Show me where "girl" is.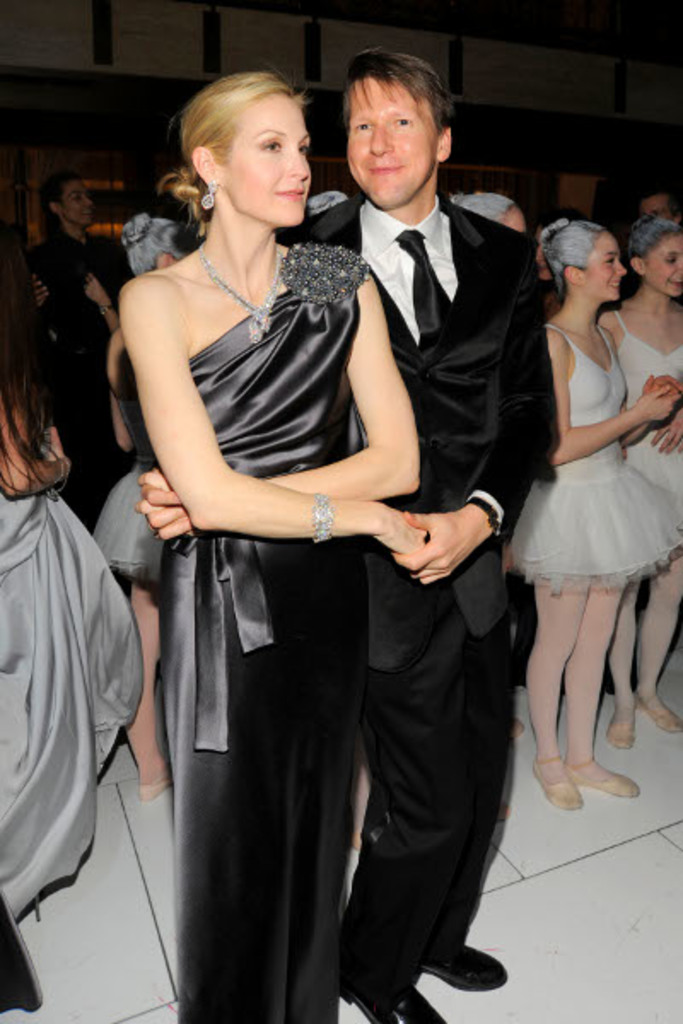
"girl" is at {"left": 598, "top": 212, "right": 678, "bottom": 746}.
